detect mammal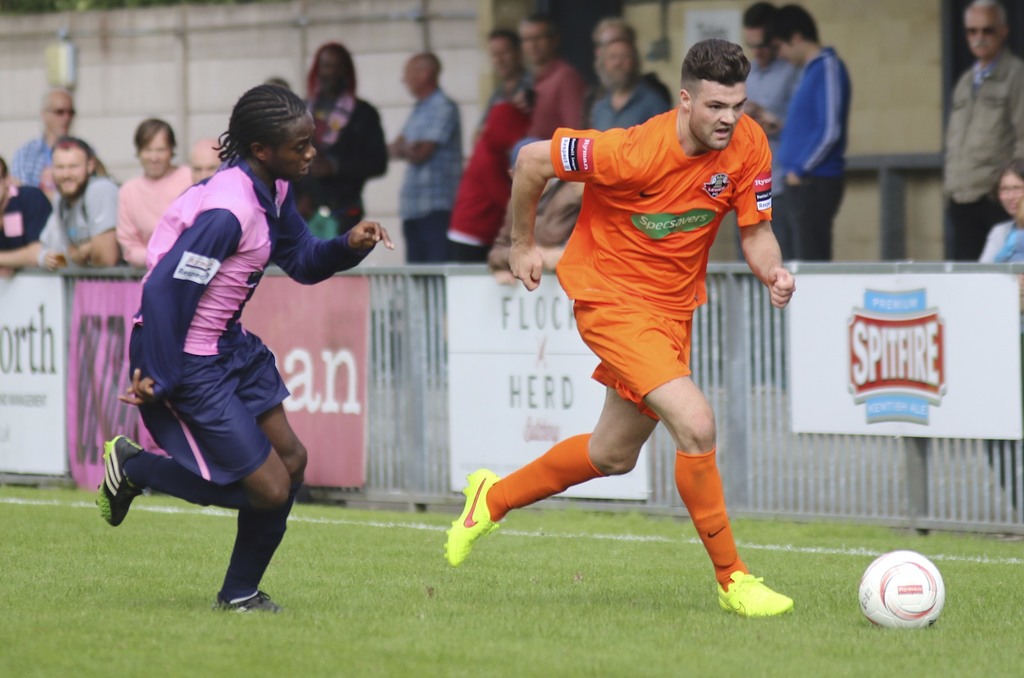
484,140,588,289
